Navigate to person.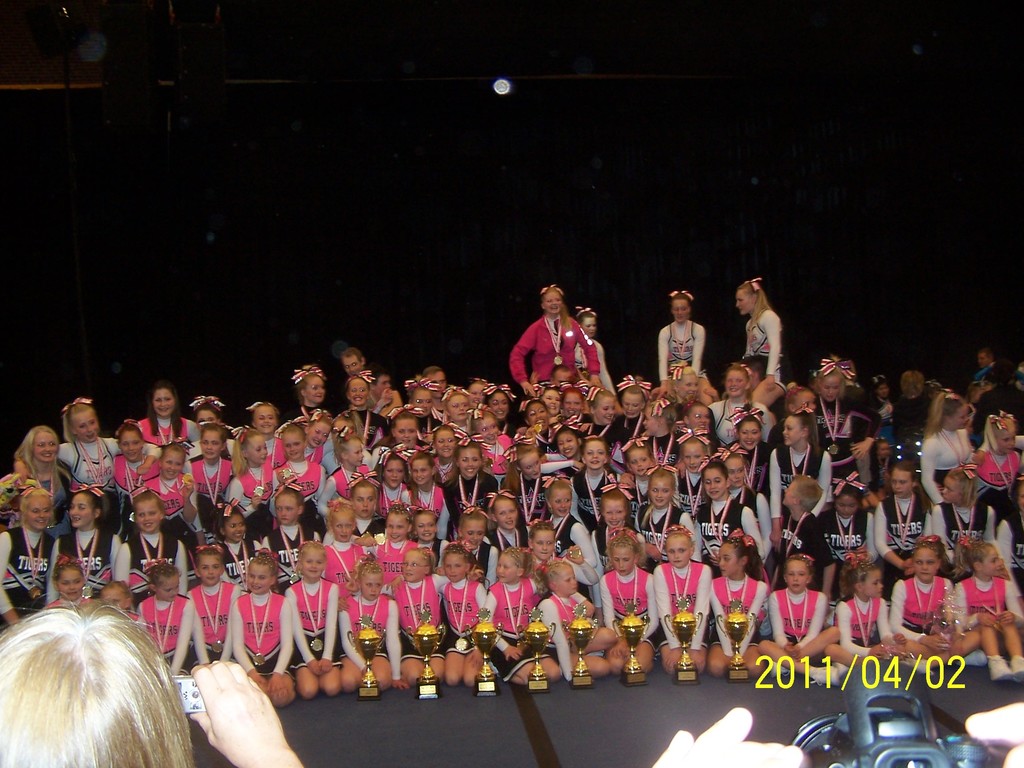
Navigation target: bbox=[243, 390, 287, 457].
